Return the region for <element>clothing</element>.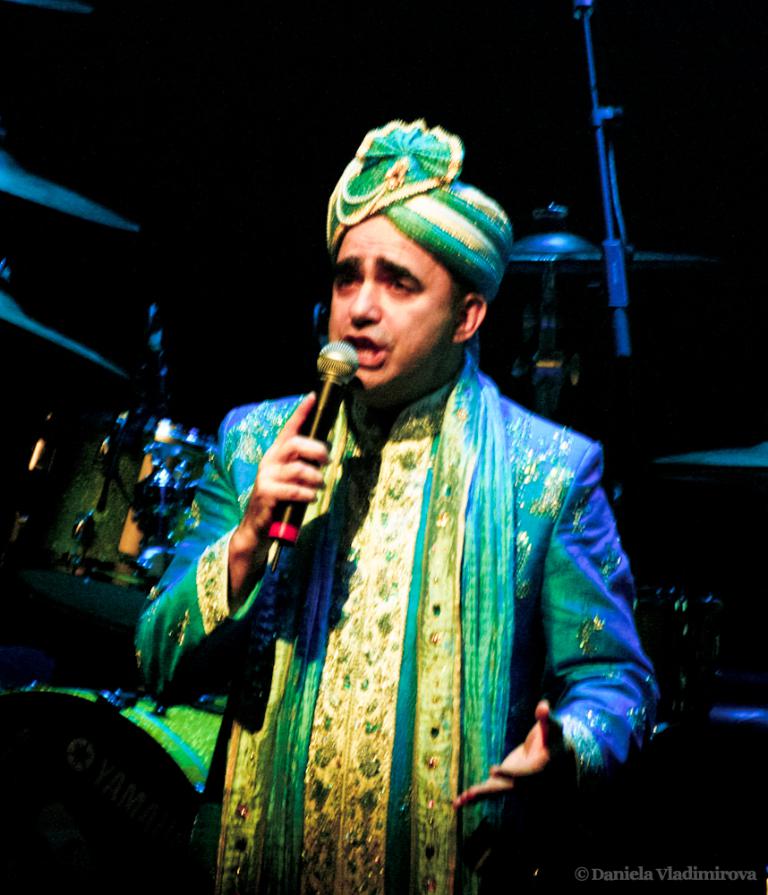
<bbox>138, 347, 666, 894</bbox>.
